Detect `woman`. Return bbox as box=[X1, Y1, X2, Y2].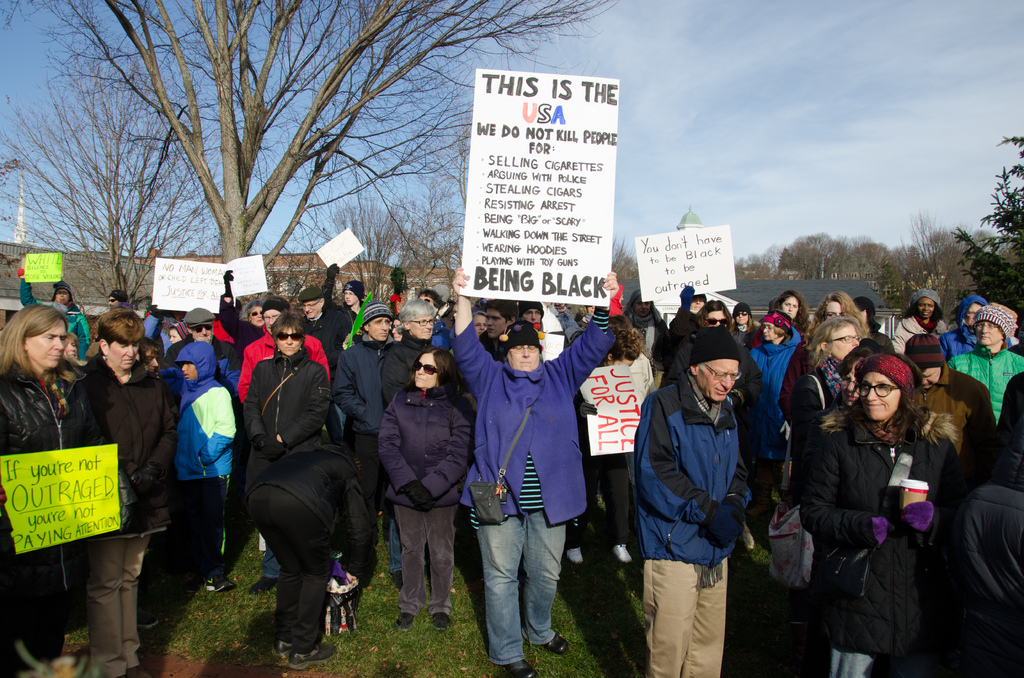
box=[785, 314, 947, 677].
